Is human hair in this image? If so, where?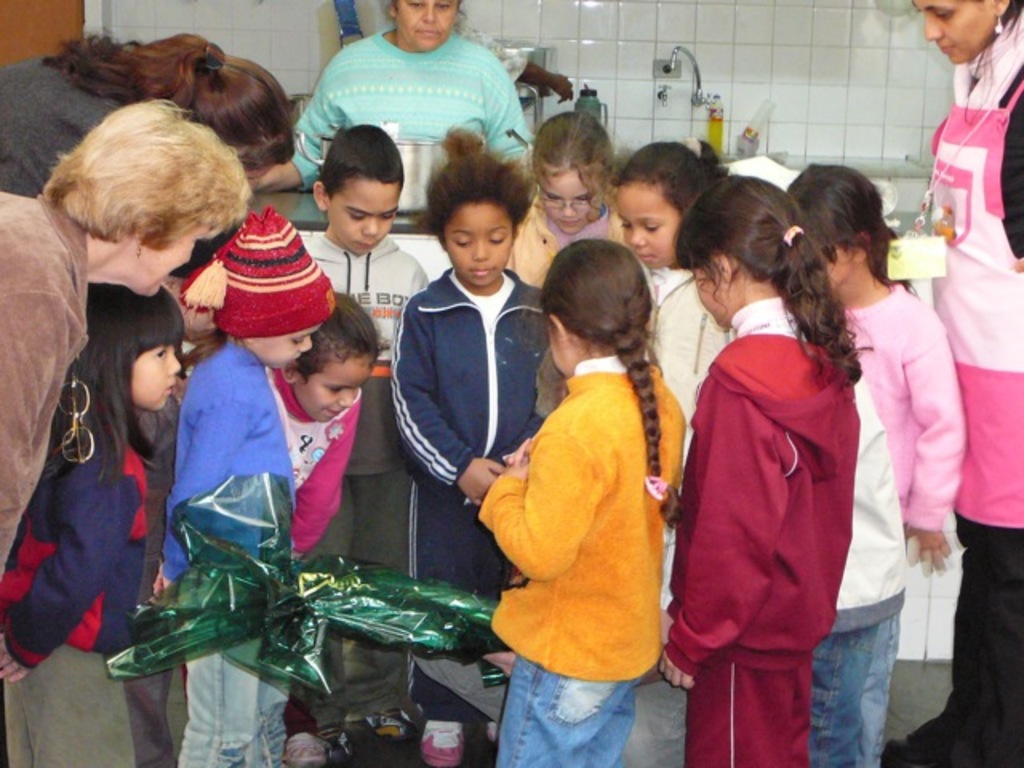
Yes, at detection(50, 99, 229, 283).
